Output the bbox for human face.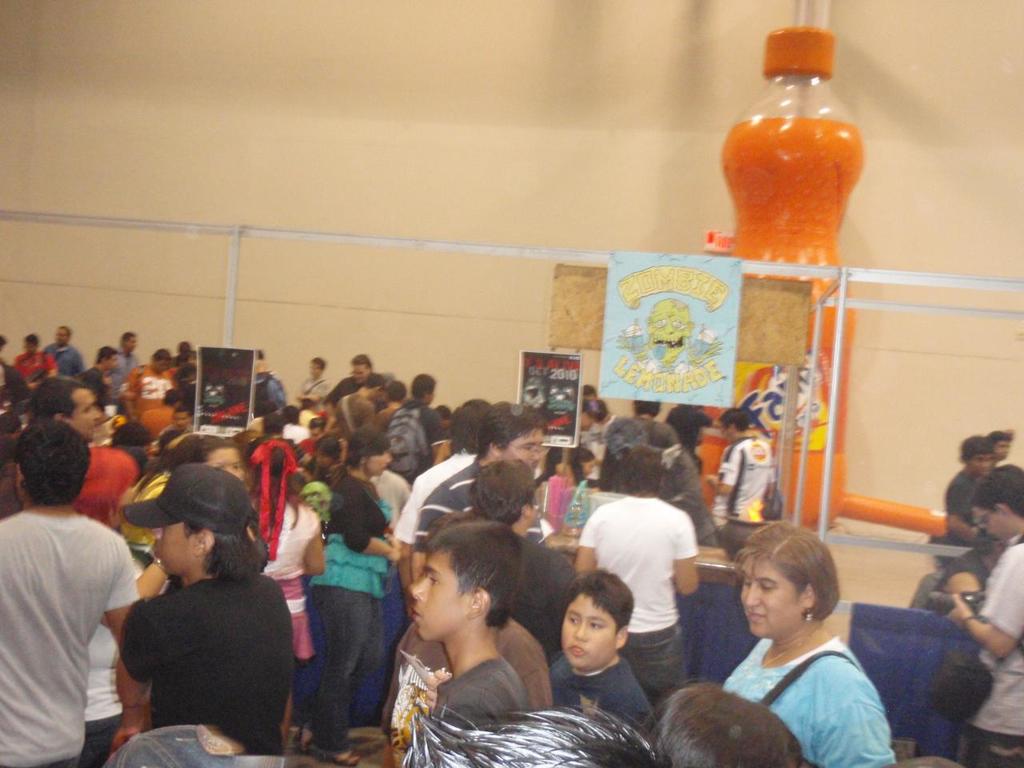
(318, 452, 334, 466).
